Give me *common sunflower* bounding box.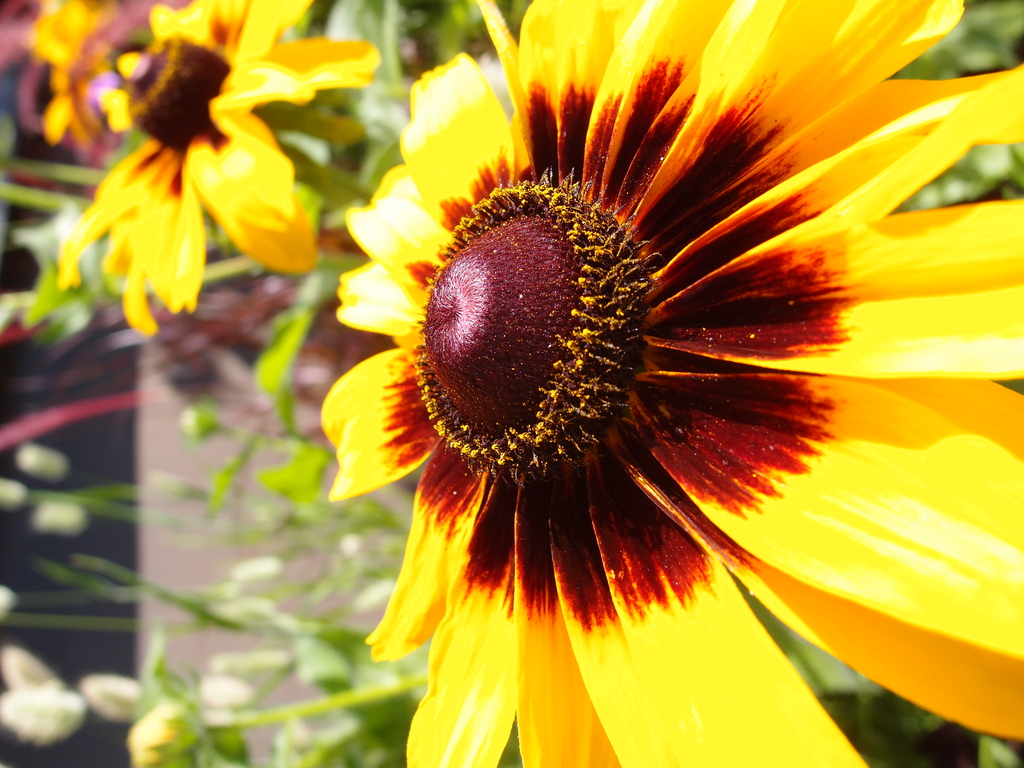
[63, 4, 367, 330].
